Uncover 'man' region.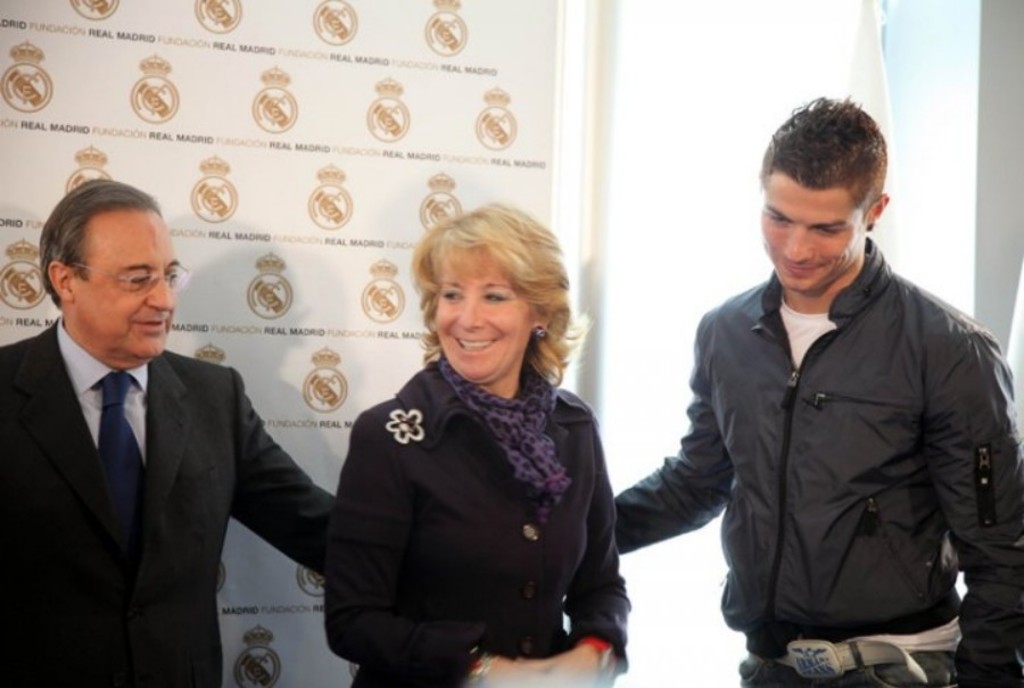
Uncovered: x1=5 y1=185 x2=322 y2=656.
